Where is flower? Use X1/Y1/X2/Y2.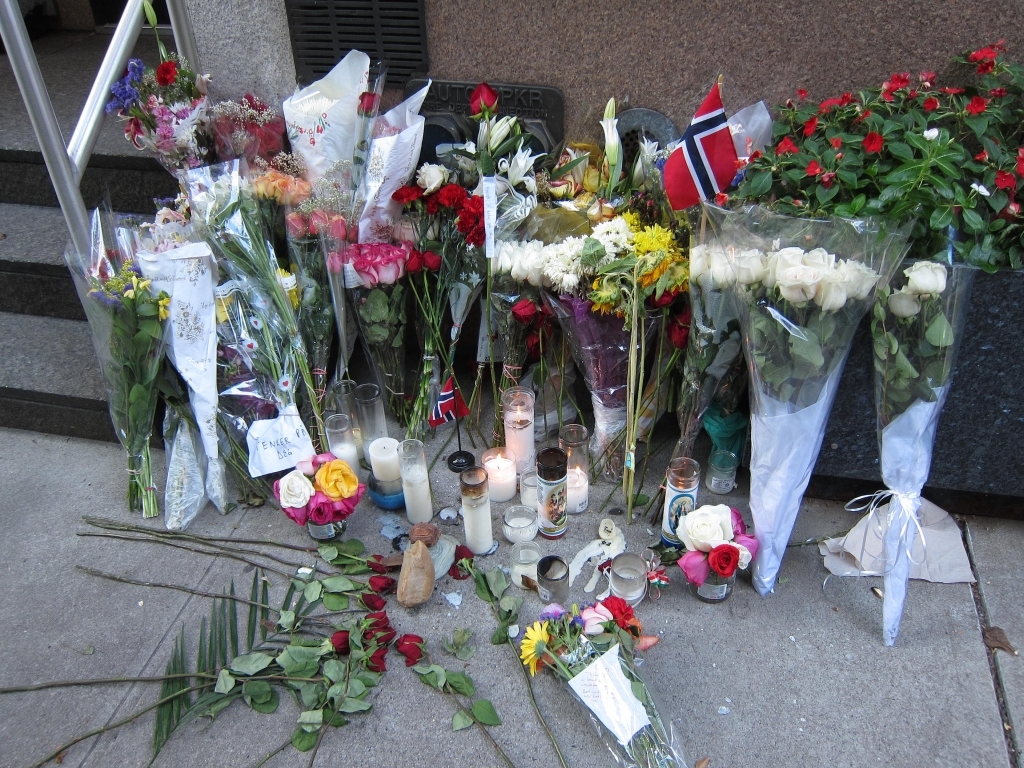
450/542/477/579.
